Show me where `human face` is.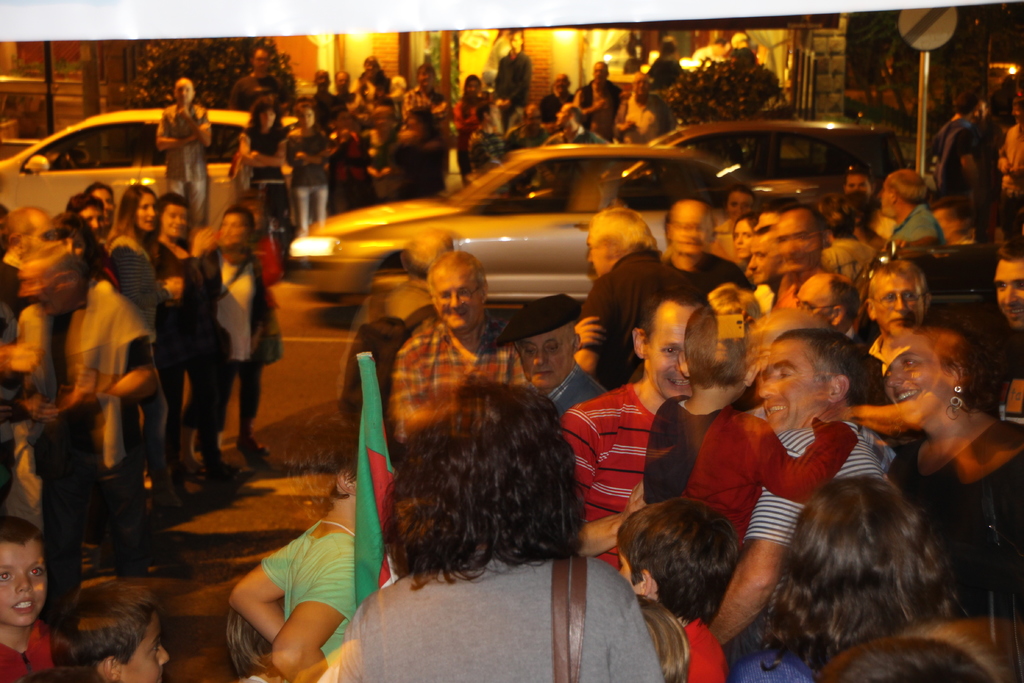
`human face` is at <box>468,81,480,98</box>.
